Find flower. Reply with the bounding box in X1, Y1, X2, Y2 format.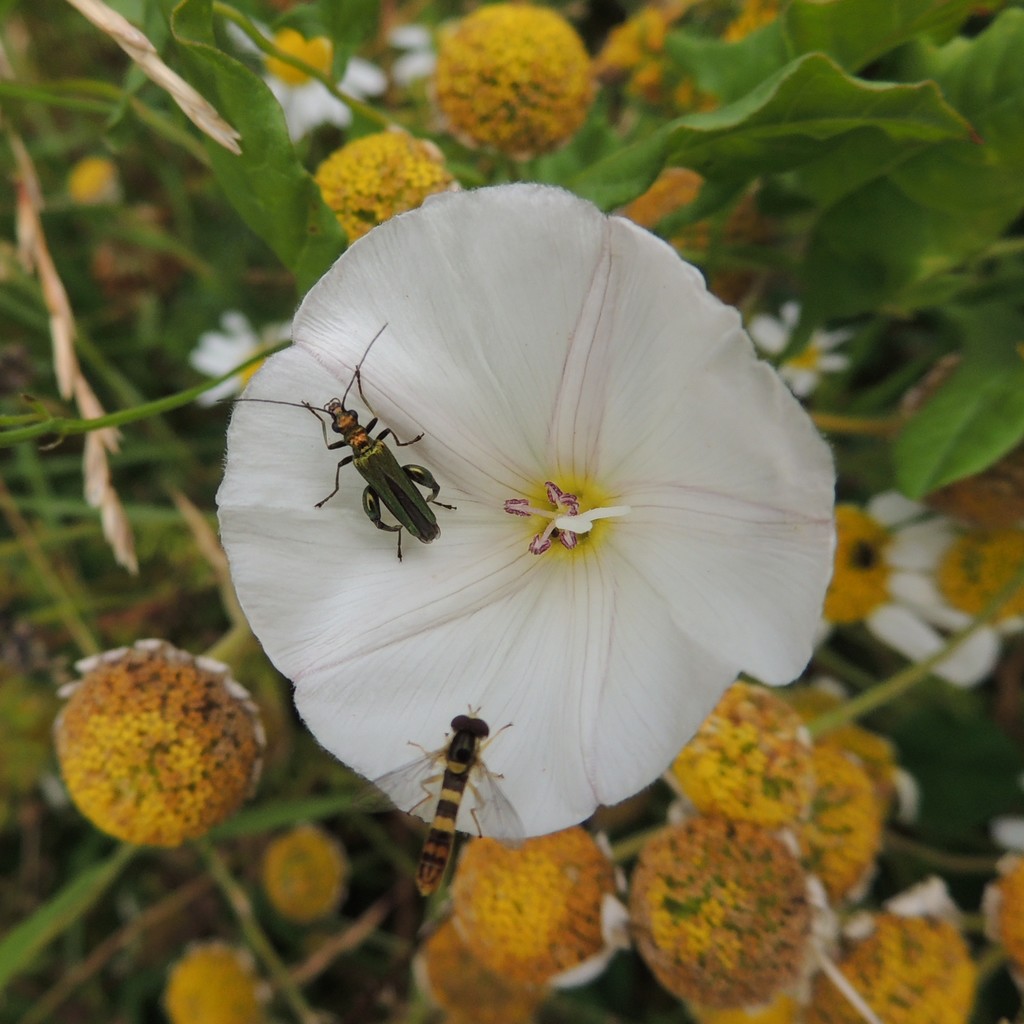
314, 134, 440, 242.
